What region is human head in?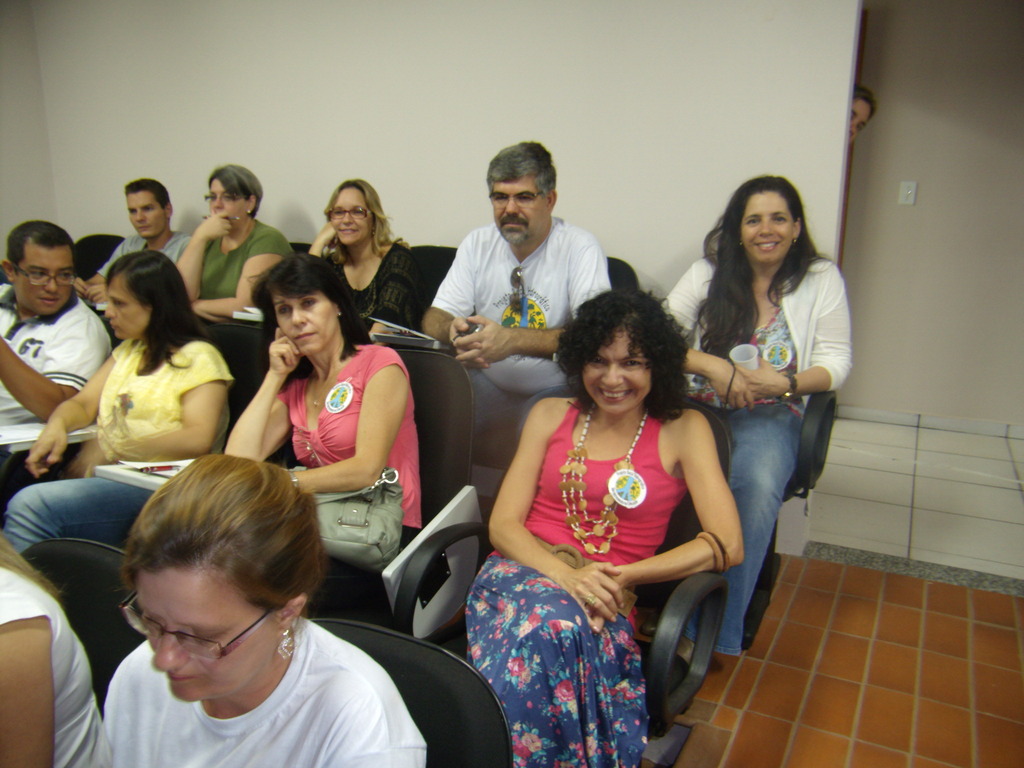
[left=104, top=249, right=189, bottom=342].
